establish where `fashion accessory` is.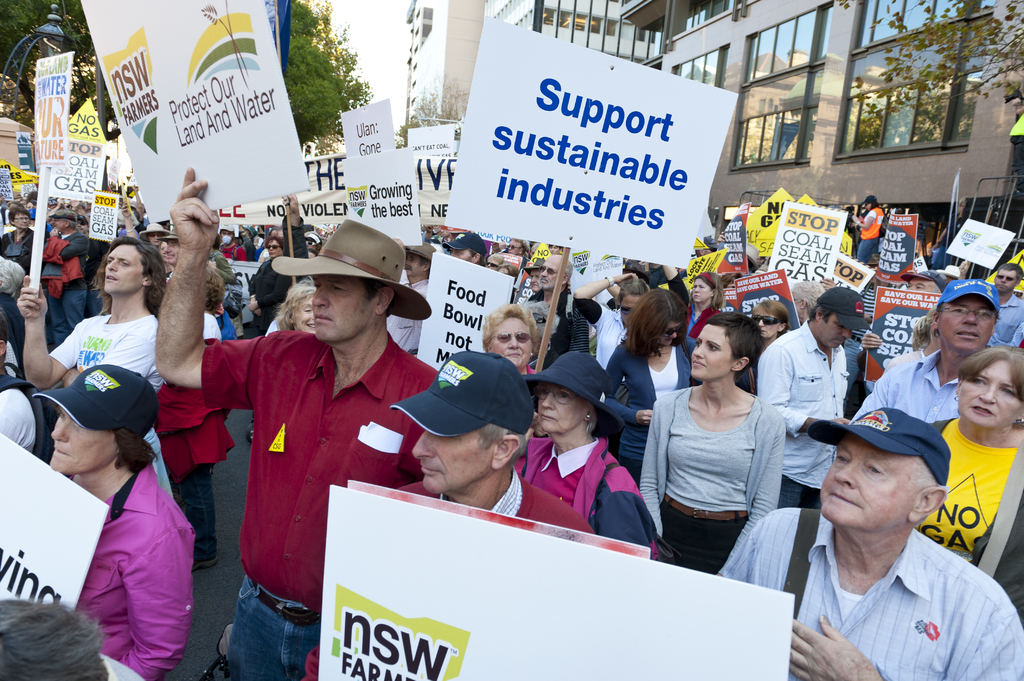
Established at bbox=(492, 330, 531, 344).
